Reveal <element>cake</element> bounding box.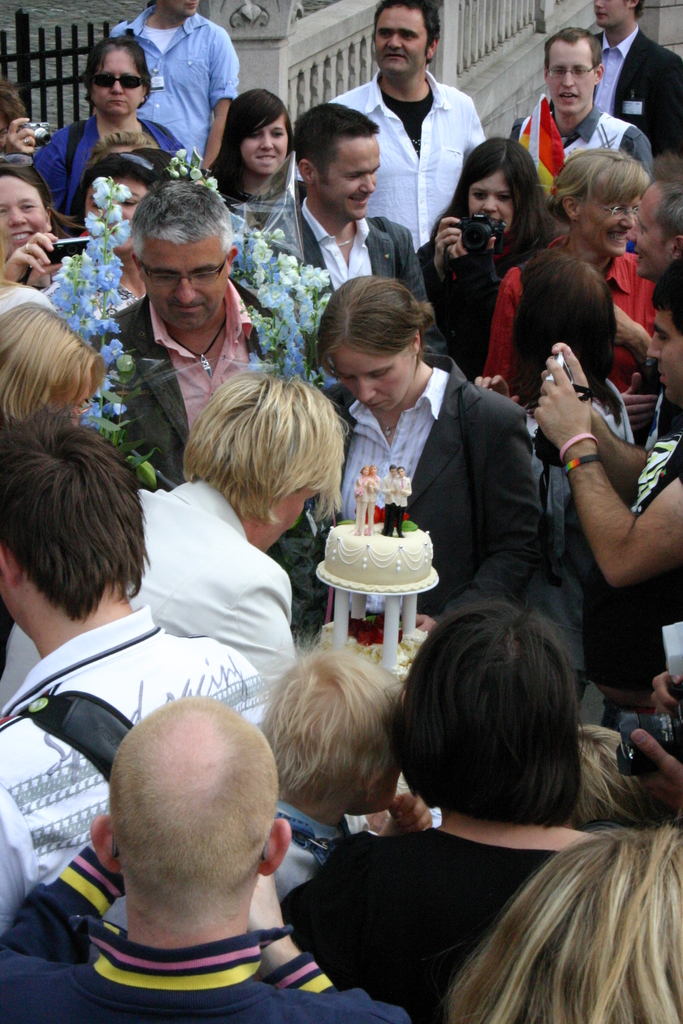
Revealed: {"x1": 317, "y1": 462, "x2": 442, "y2": 683}.
